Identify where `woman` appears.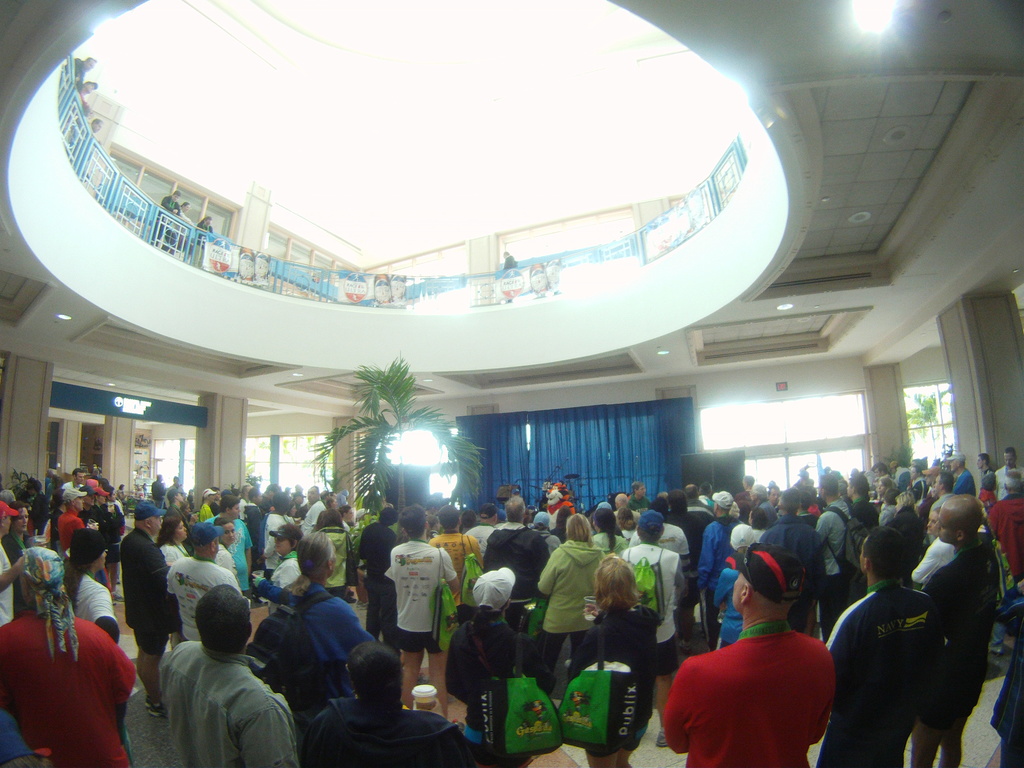
Appears at select_region(619, 508, 640, 550).
